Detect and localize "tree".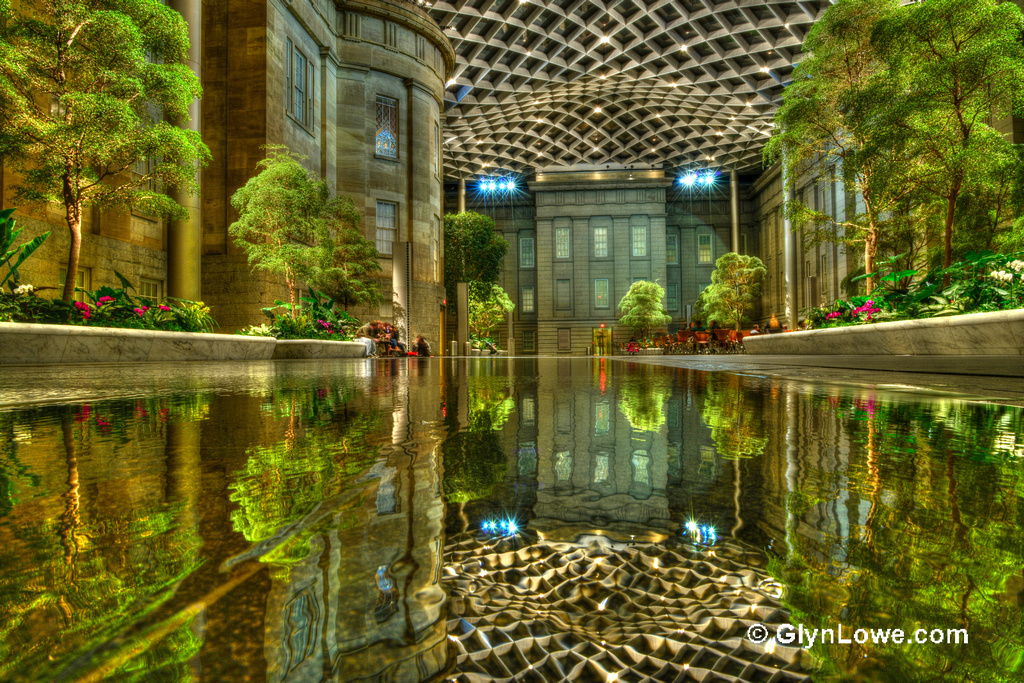
Localized at detection(228, 145, 400, 314).
